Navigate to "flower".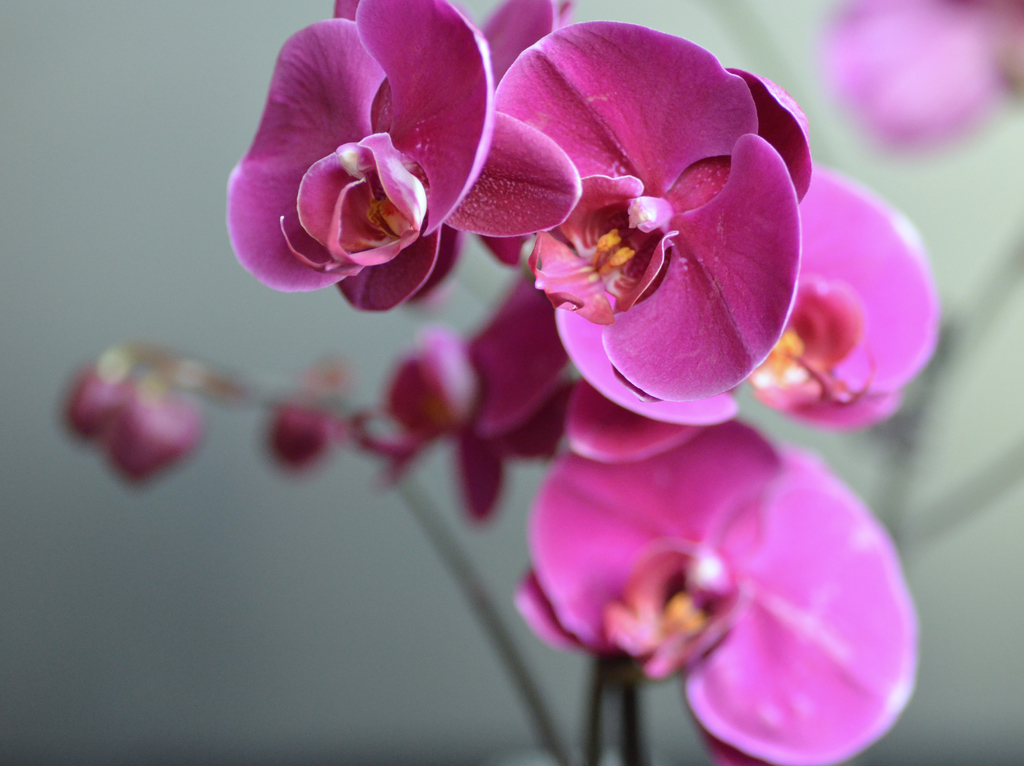
Navigation target: [479,22,807,398].
